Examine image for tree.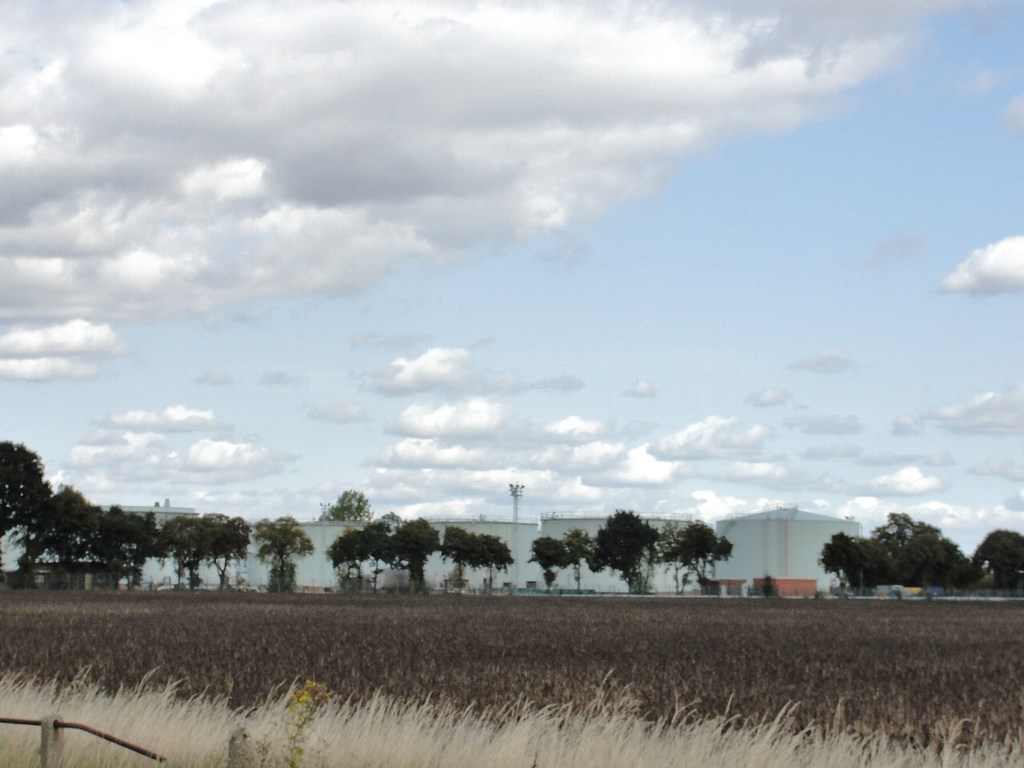
Examination result: {"x1": 248, "y1": 516, "x2": 307, "y2": 595}.
